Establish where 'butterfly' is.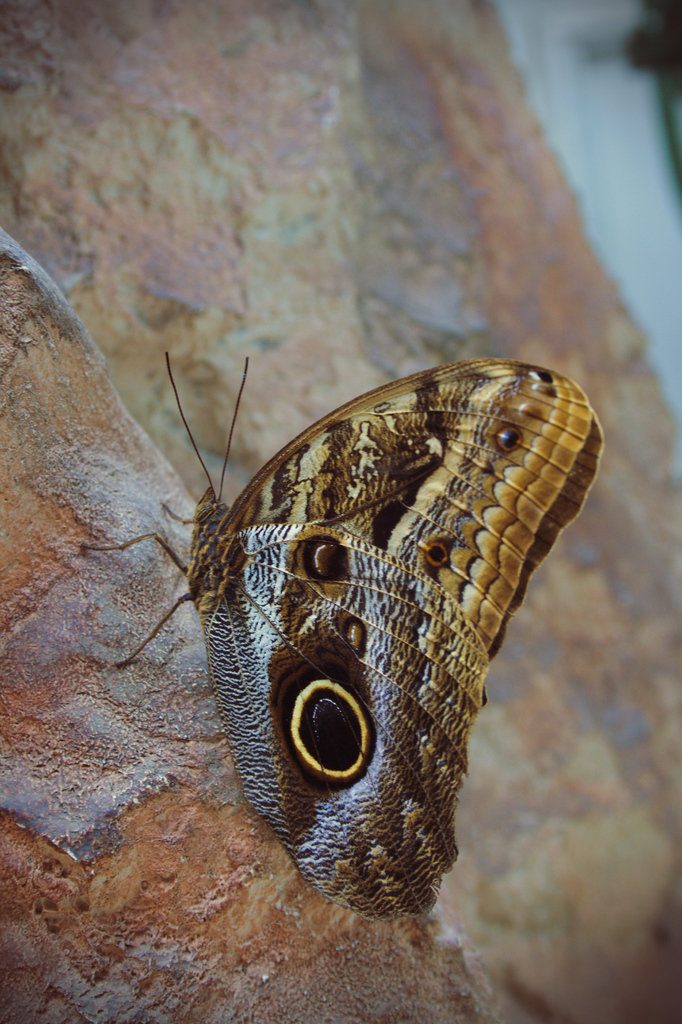
Established at left=99, top=321, right=626, bottom=878.
